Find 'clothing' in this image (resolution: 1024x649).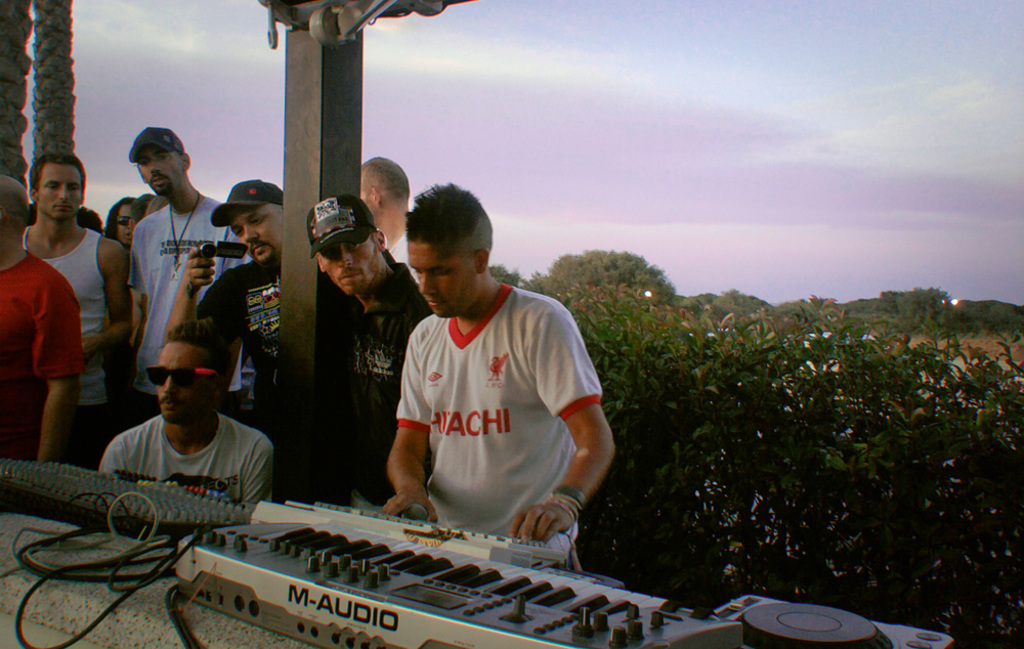
[left=20, top=222, right=109, bottom=401].
